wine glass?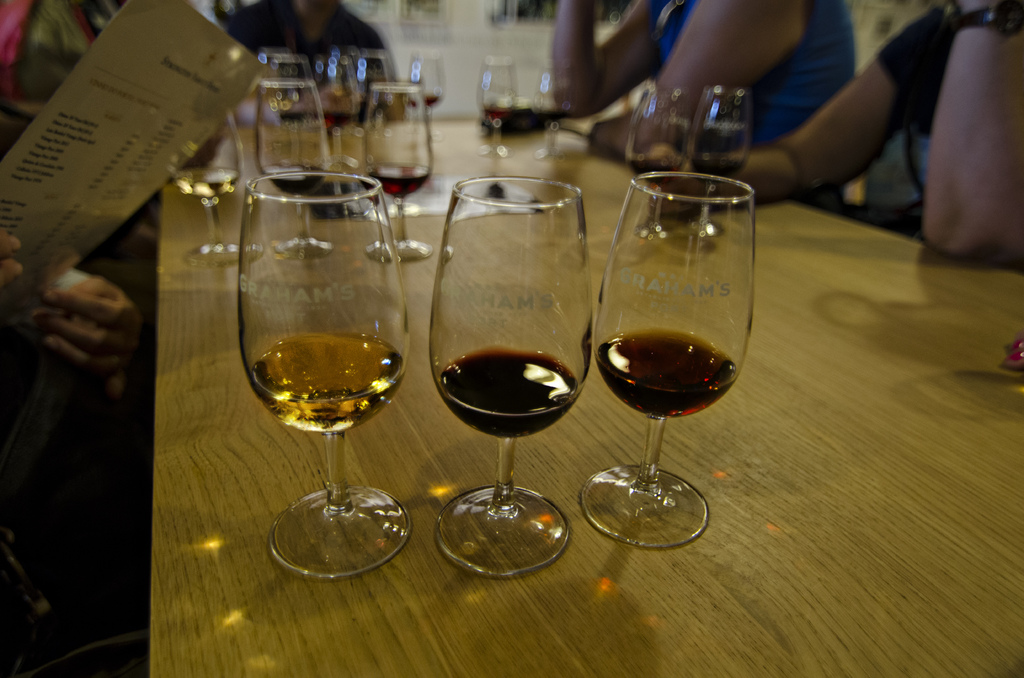
625/90/689/232
